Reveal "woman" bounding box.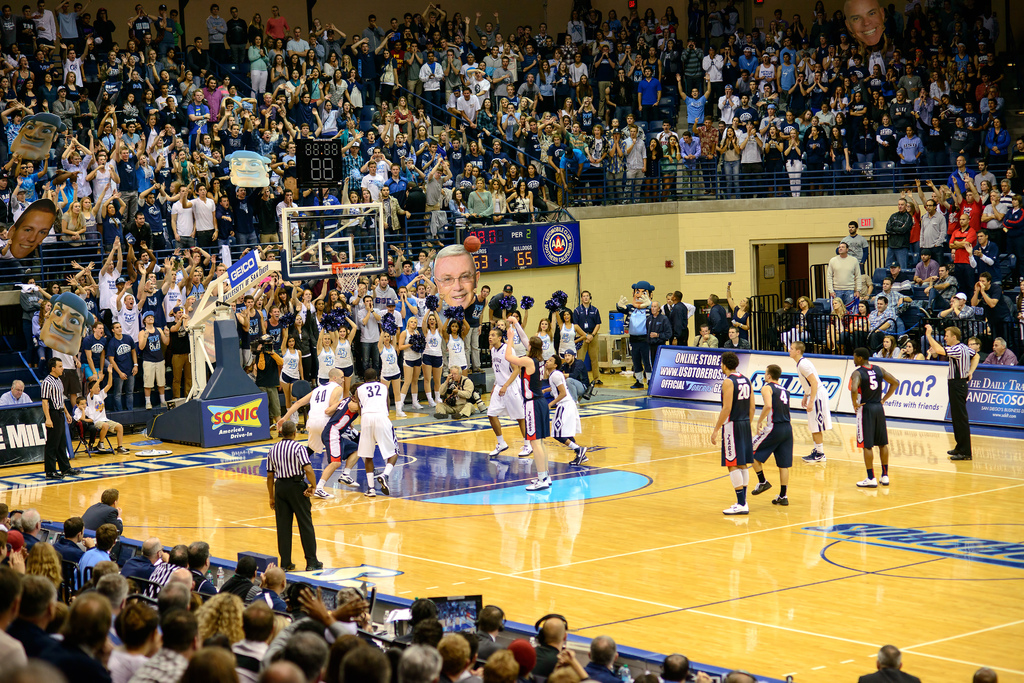
Revealed: [x1=333, y1=582, x2=365, y2=628].
